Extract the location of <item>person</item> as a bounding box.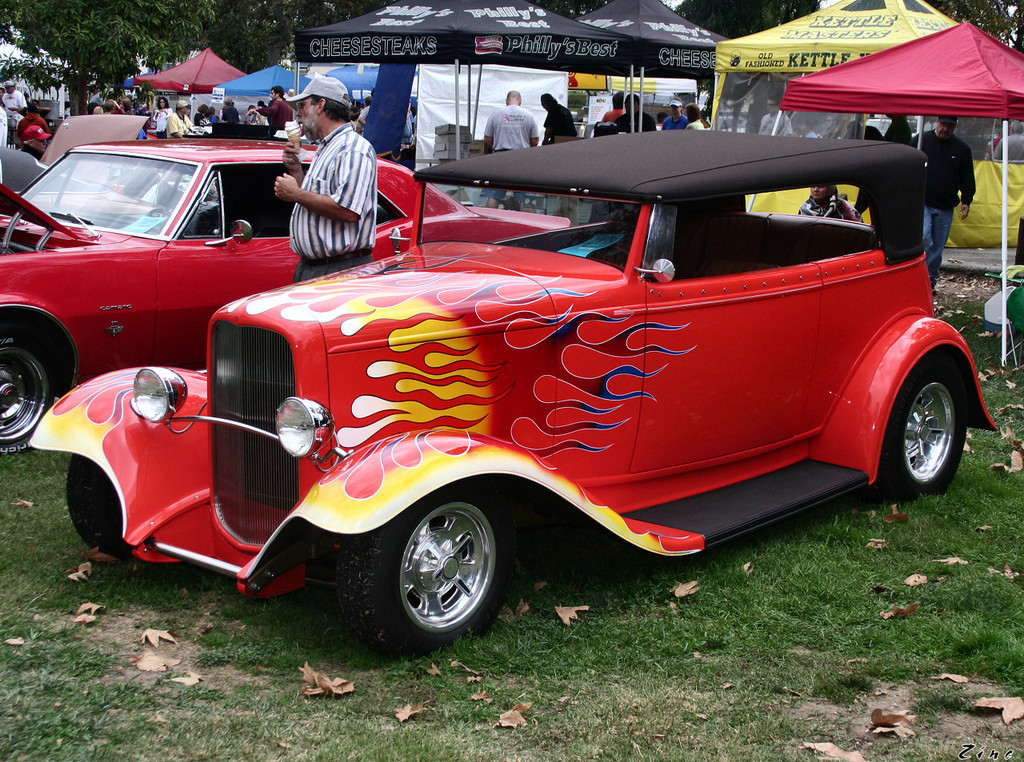
detection(164, 100, 201, 144).
